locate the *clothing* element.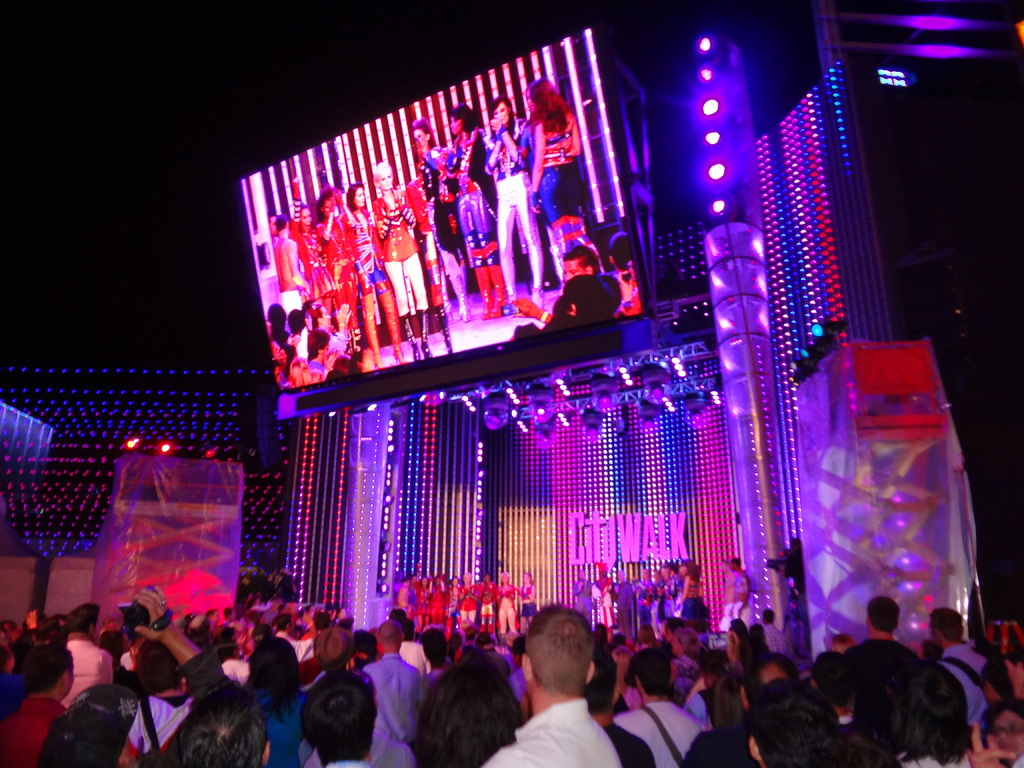
Element bbox: rect(125, 689, 190, 767).
